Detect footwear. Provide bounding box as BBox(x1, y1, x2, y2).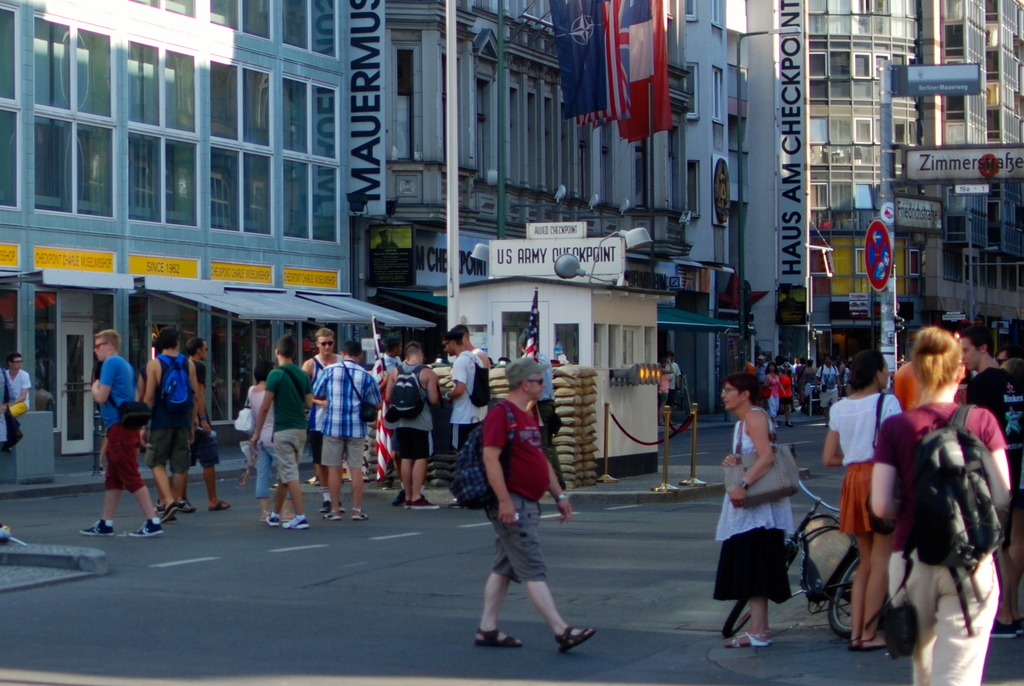
BBox(475, 632, 525, 649).
